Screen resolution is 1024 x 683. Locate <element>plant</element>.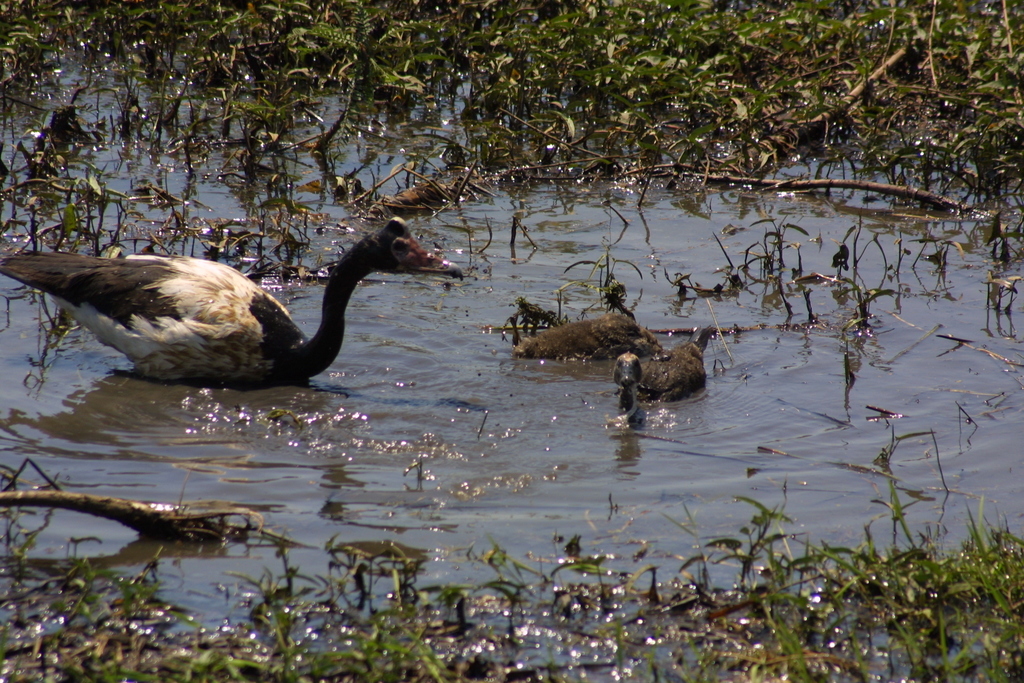
(x1=0, y1=0, x2=1023, y2=677).
